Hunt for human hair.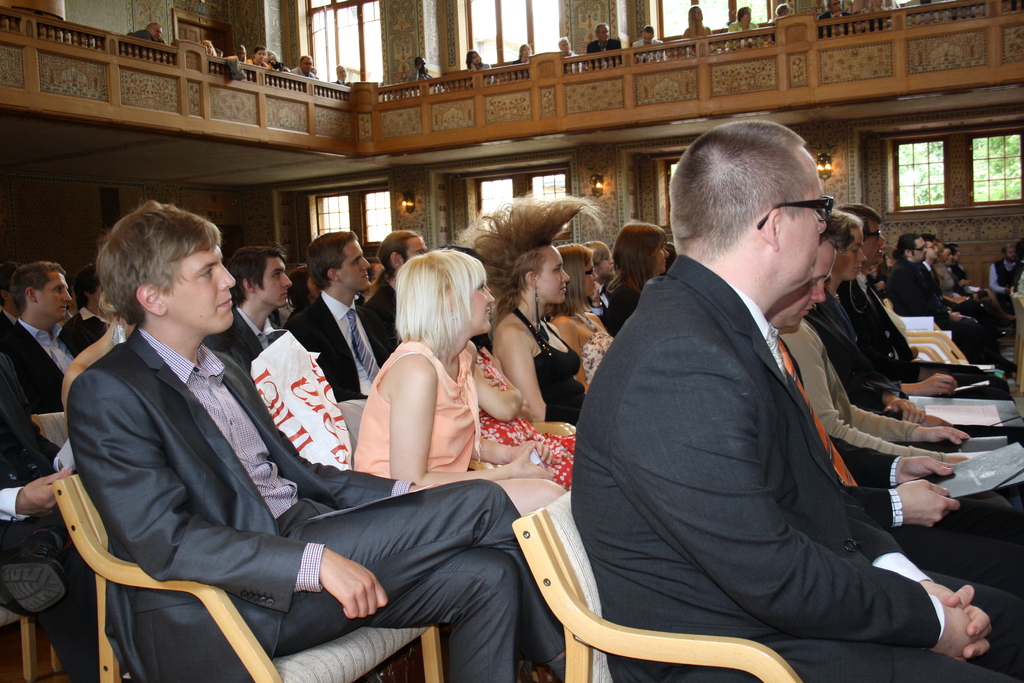
Hunted down at [left=612, top=222, right=666, bottom=302].
